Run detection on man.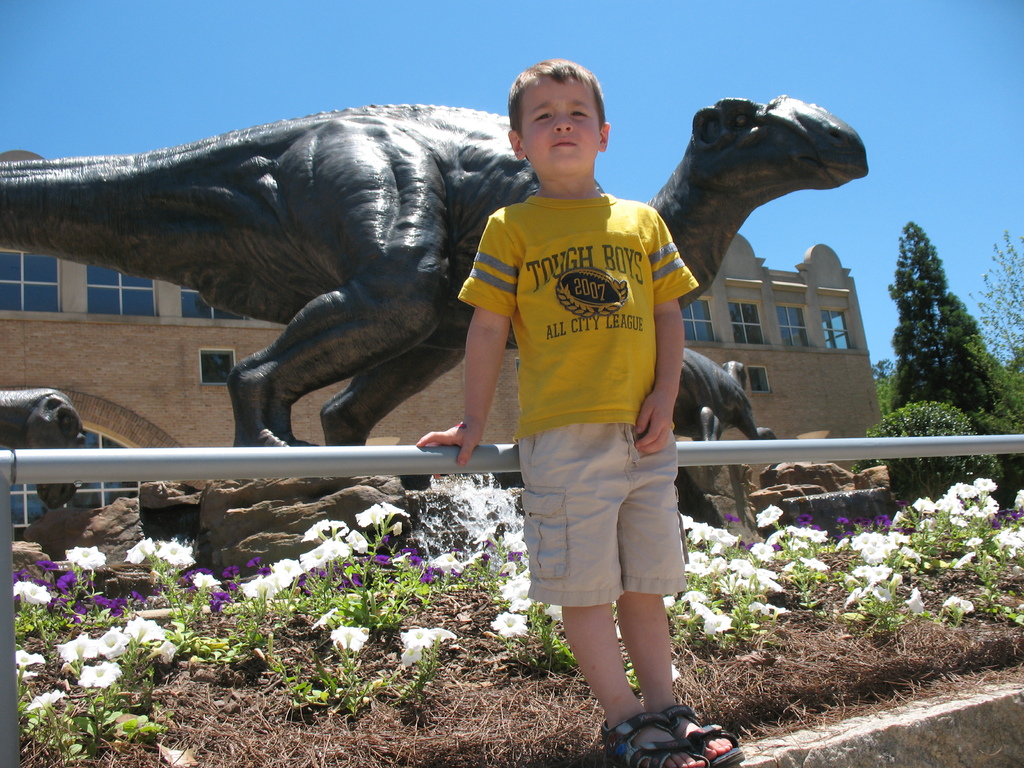
Result: bbox=(411, 56, 755, 767).
